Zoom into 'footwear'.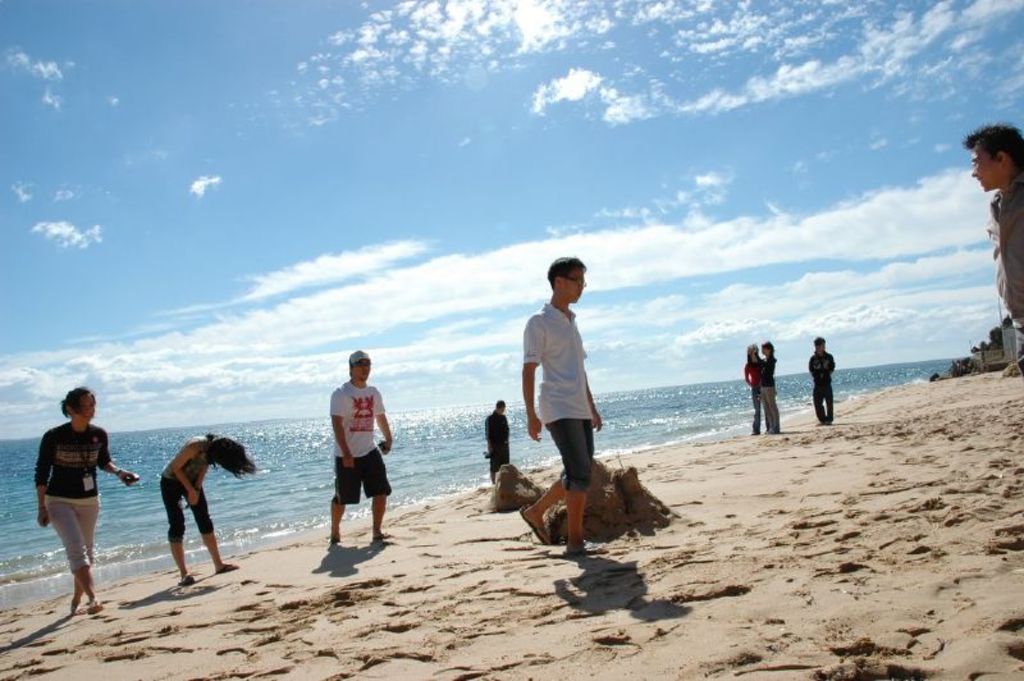
Zoom target: detection(814, 420, 832, 428).
